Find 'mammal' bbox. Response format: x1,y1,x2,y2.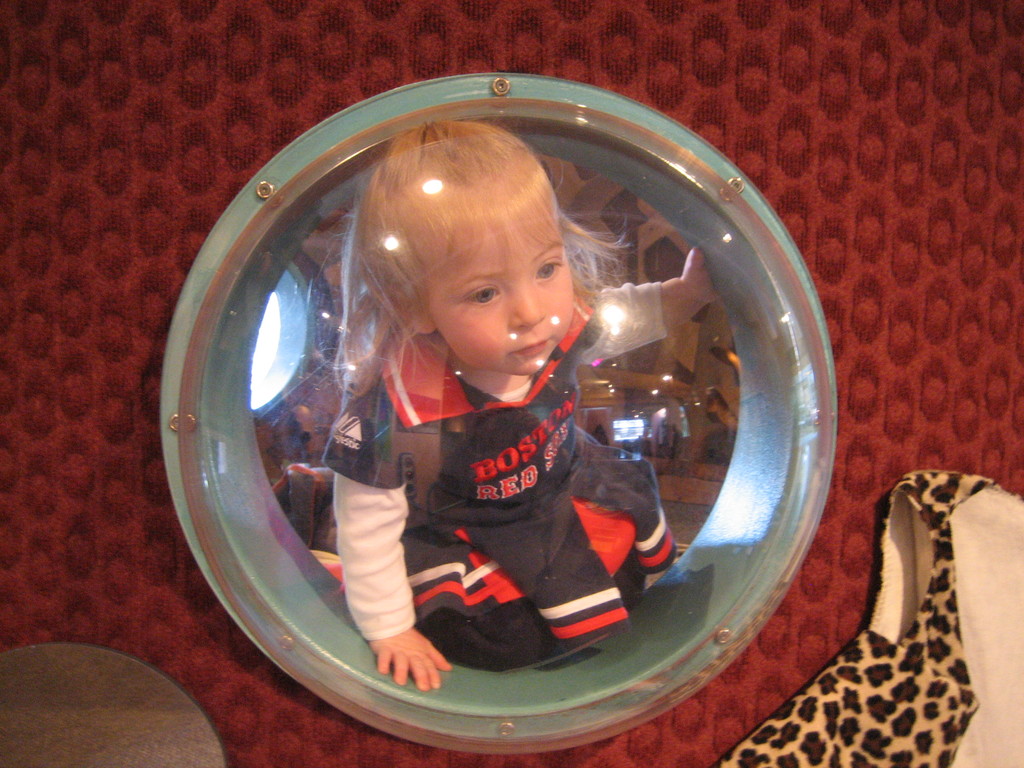
243,136,732,669.
